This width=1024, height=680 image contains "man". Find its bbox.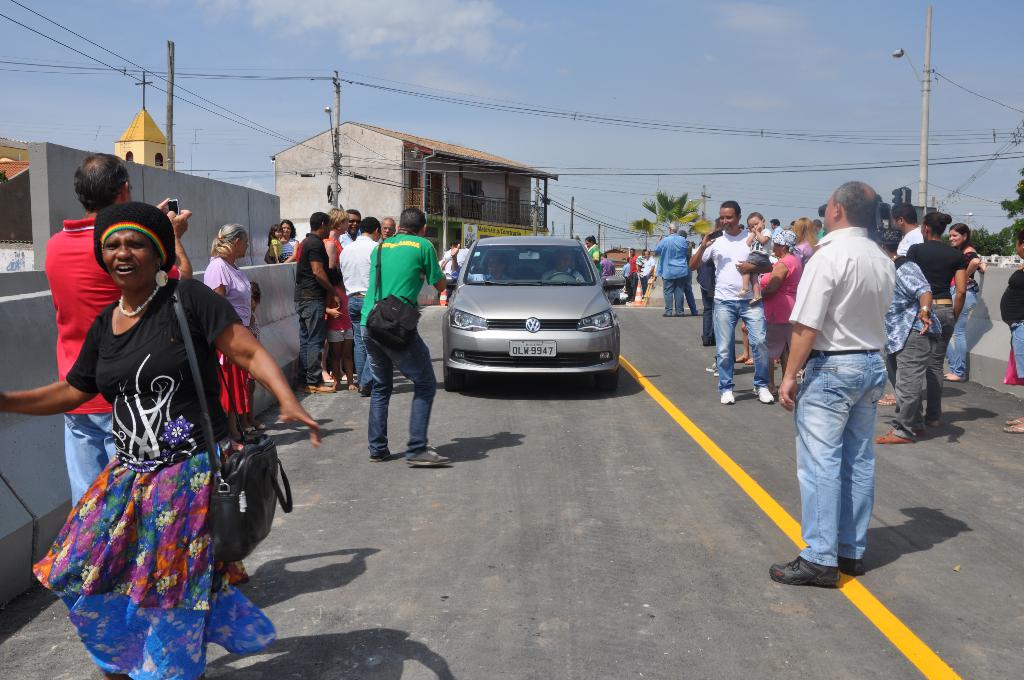
(x1=766, y1=181, x2=902, y2=590).
